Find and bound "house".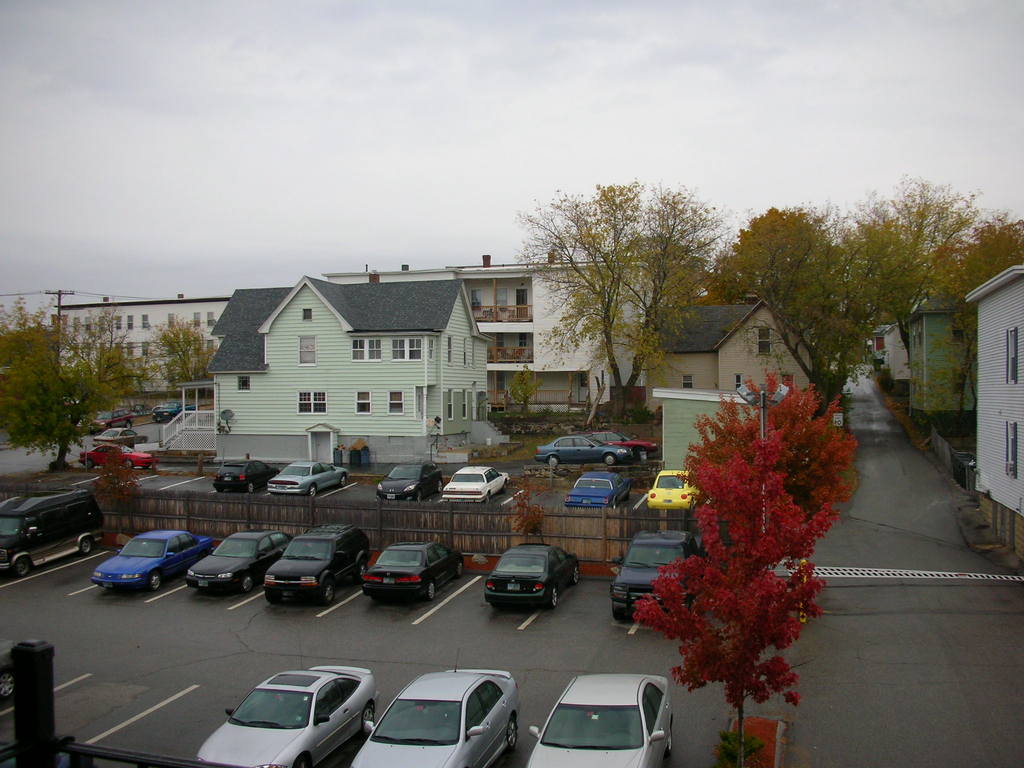
Bound: crop(903, 292, 977, 420).
